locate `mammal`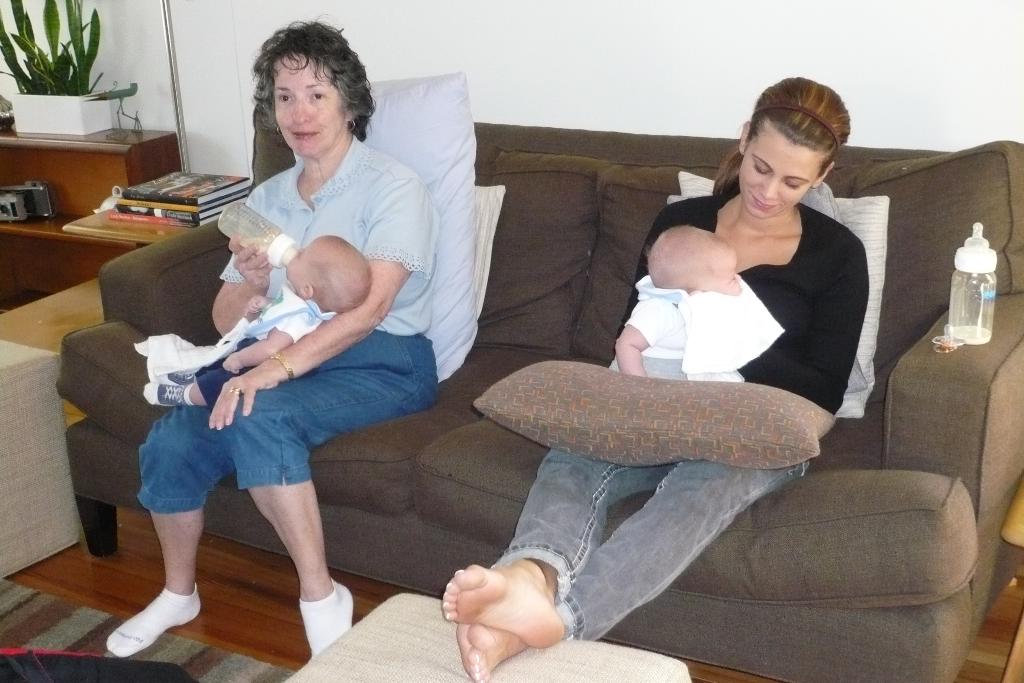
(left=106, top=11, right=449, bottom=662)
